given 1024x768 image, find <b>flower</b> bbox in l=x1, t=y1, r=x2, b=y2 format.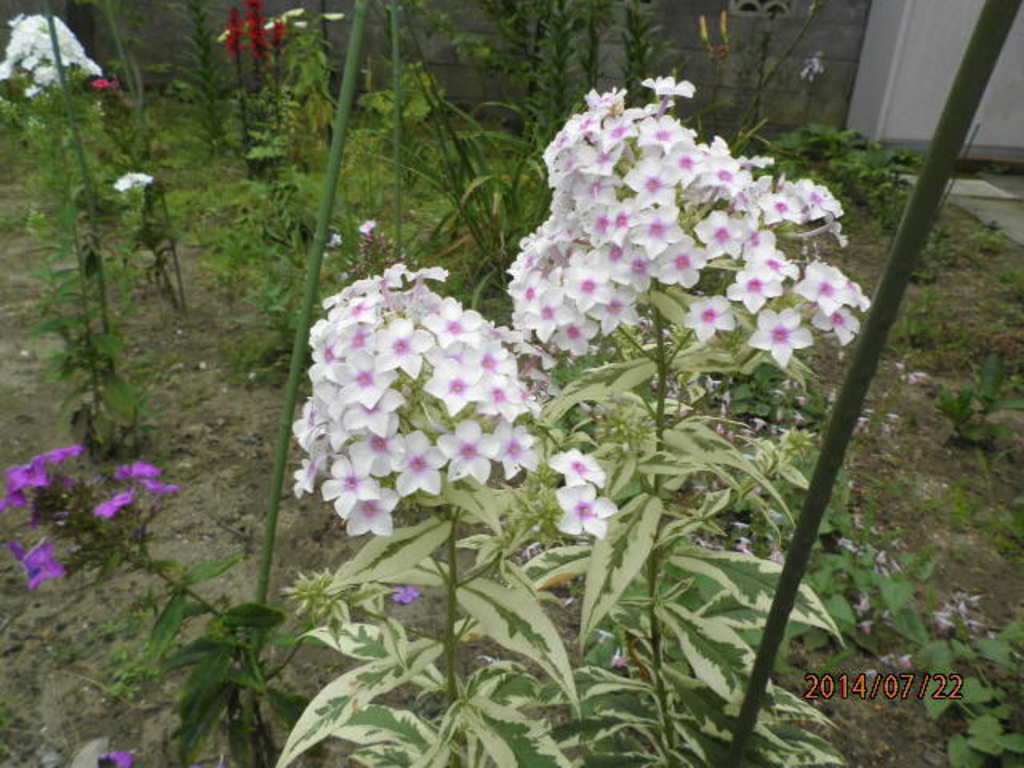
l=14, t=544, r=62, b=598.
